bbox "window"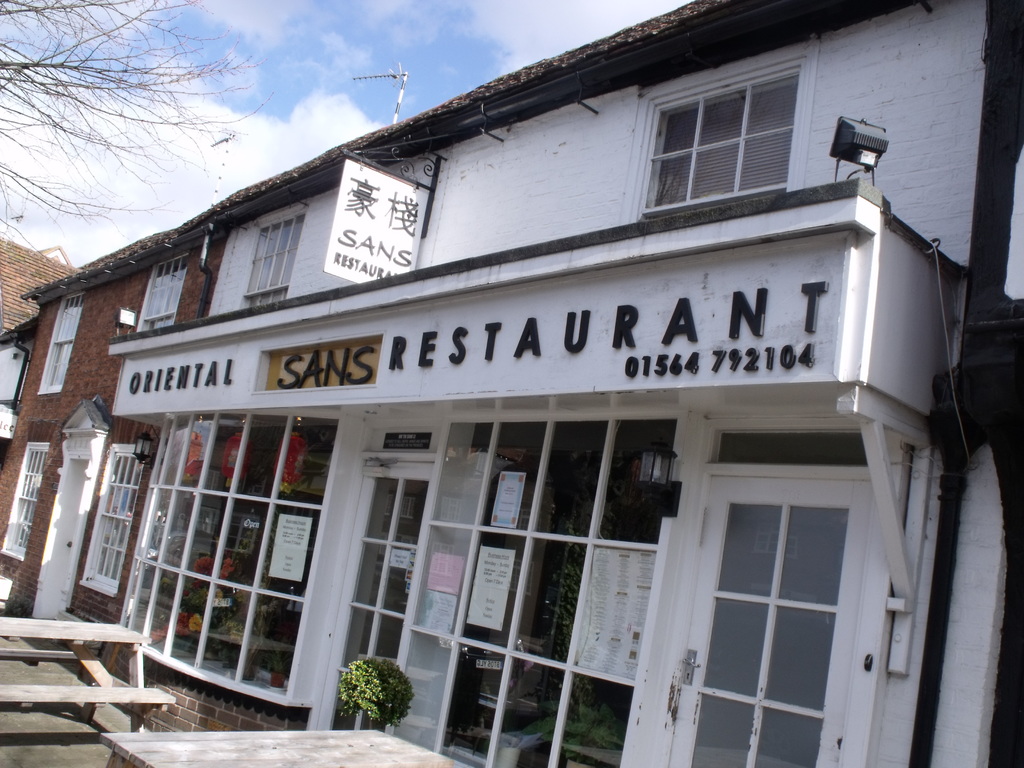
select_region(382, 401, 689, 767)
